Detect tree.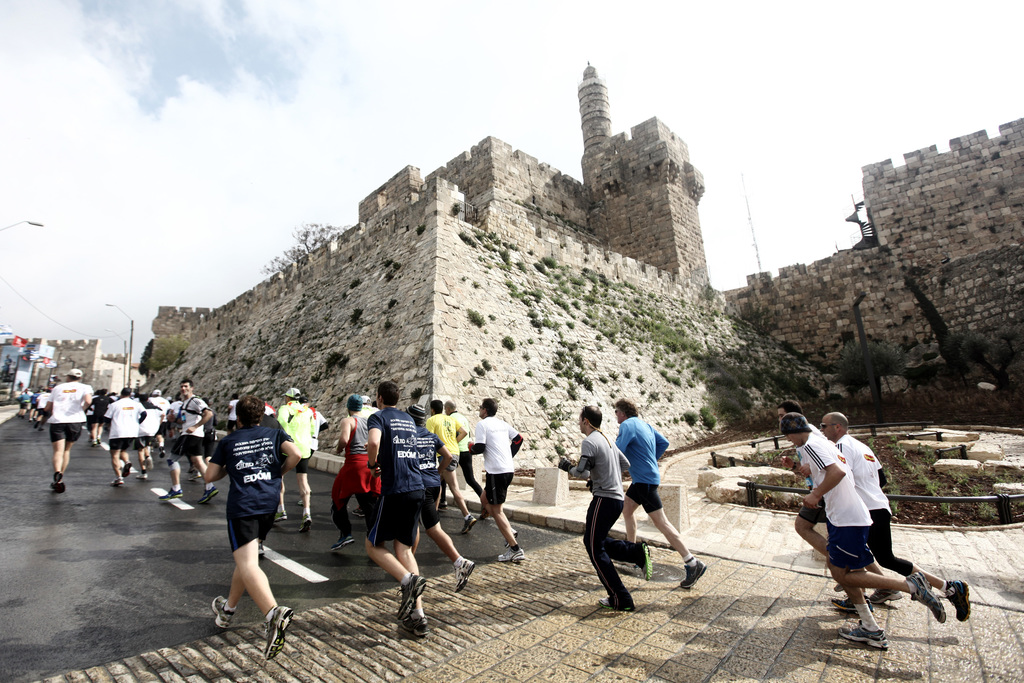
Detected at 138,337,154,377.
